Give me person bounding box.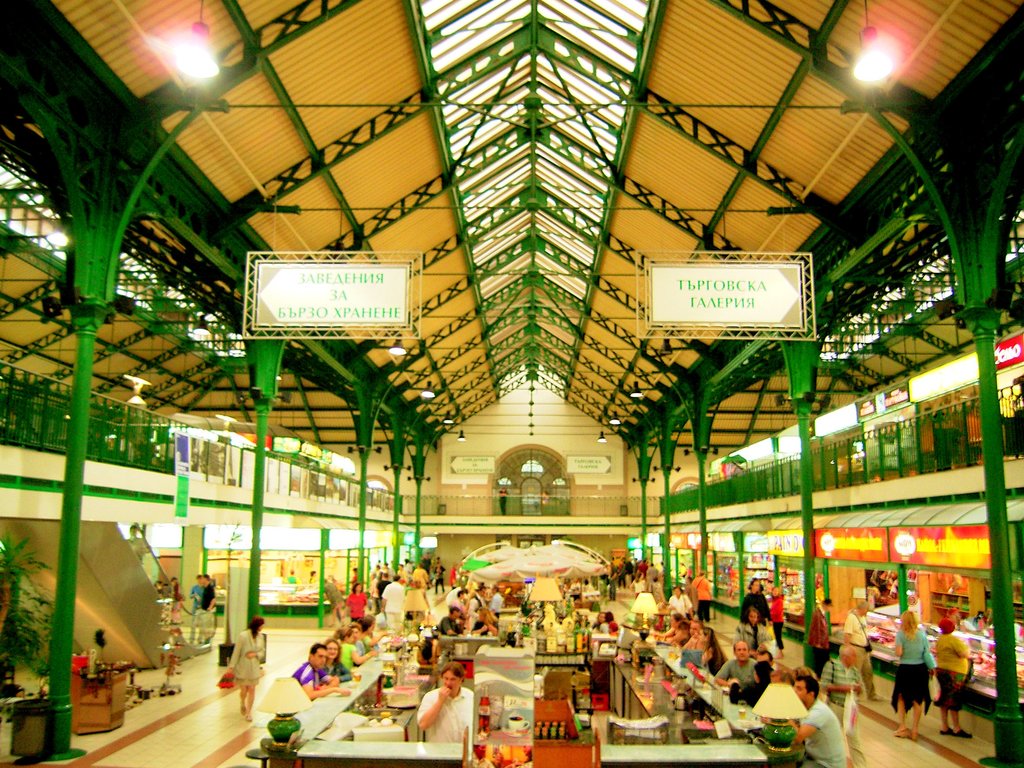
[728, 658, 772, 707].
